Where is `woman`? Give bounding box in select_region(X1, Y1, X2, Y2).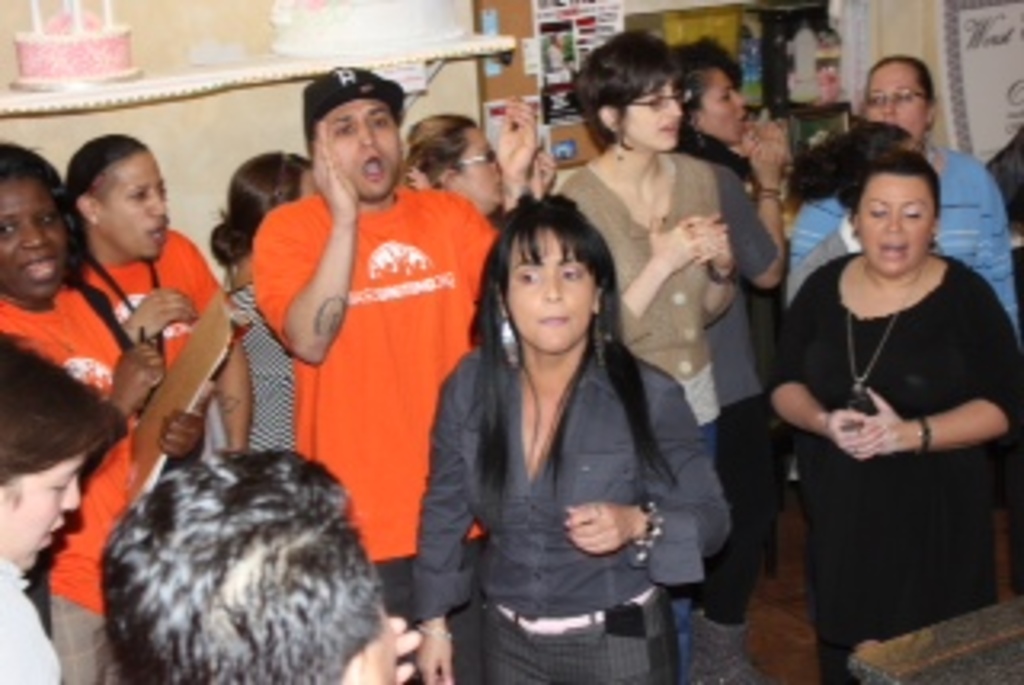
select_region(784, 54, 1021, 349).
